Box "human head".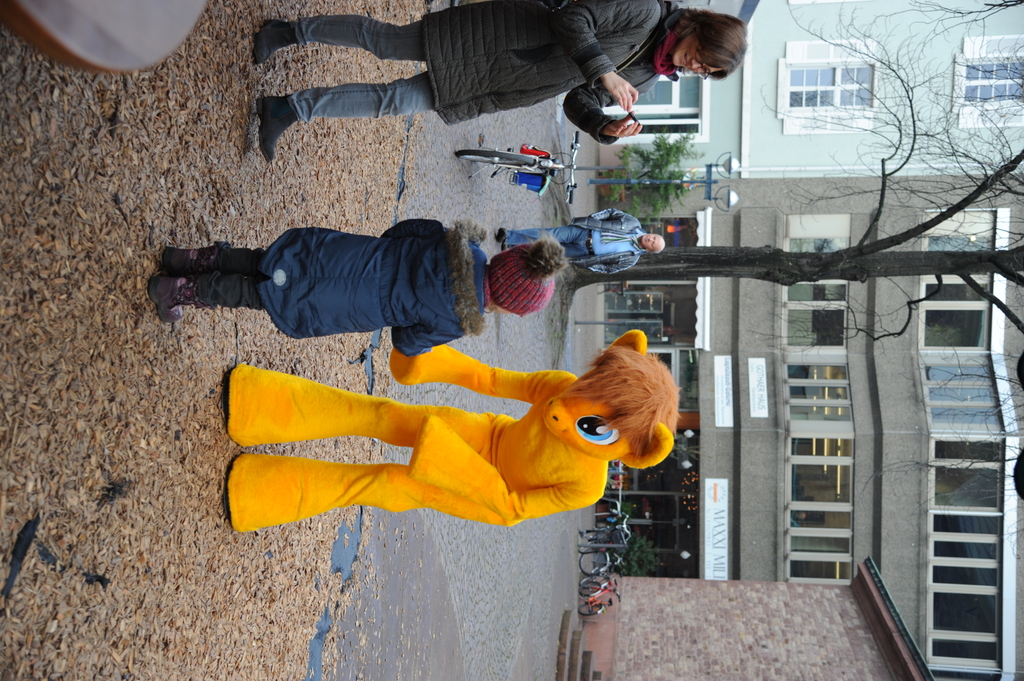
detection(640, 232, 665, 251).
